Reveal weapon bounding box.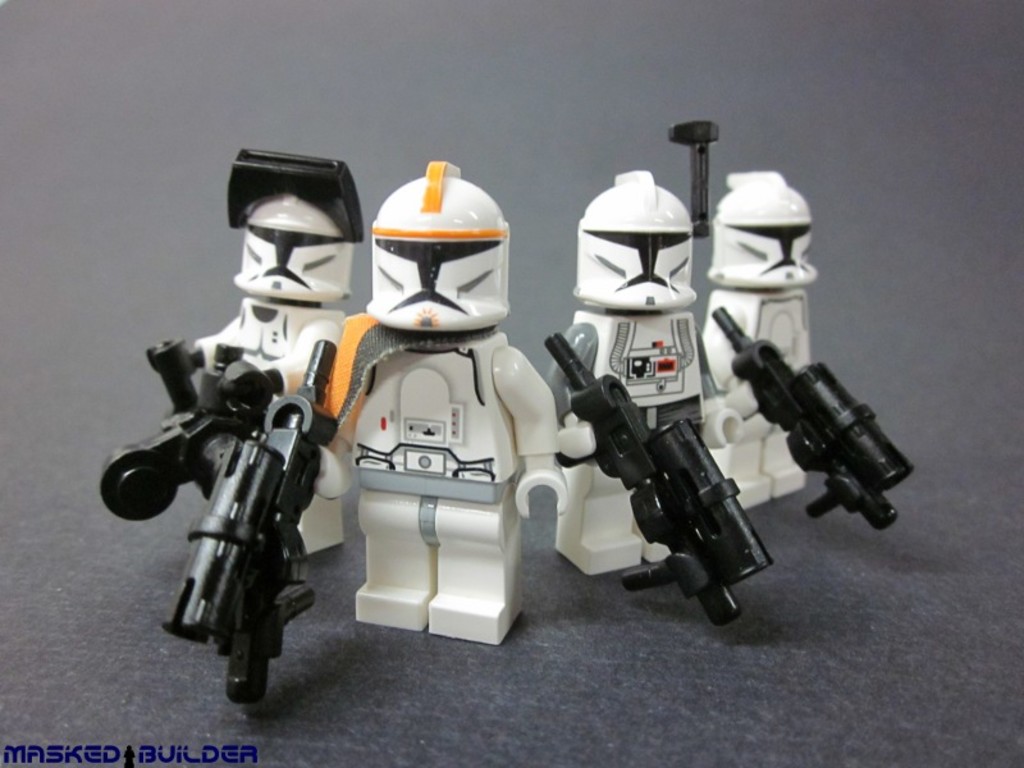
Revealed: region(148, 330, 325, 682).
